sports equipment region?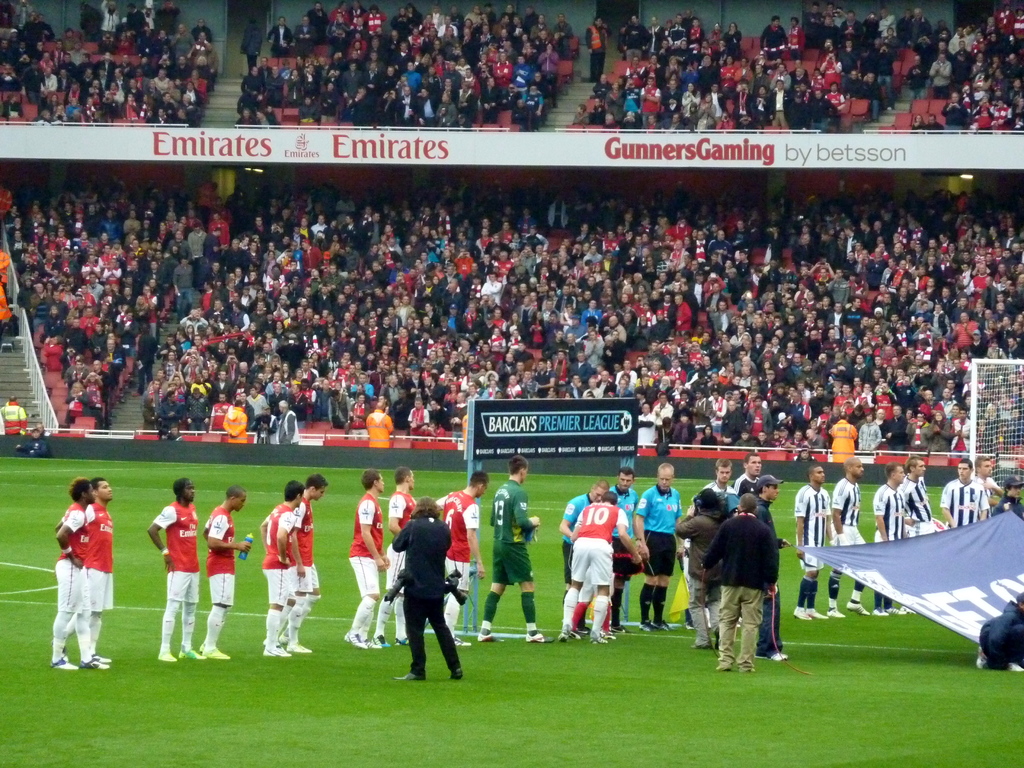
[479,630,499,643]
